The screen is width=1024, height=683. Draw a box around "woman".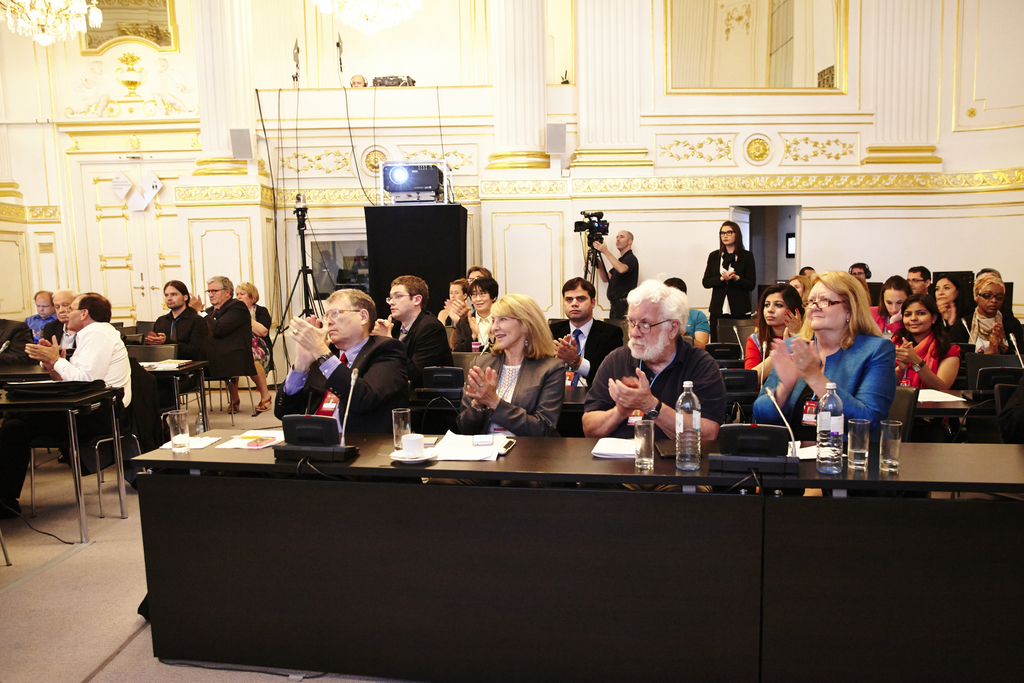
[872, 278, 915, 339].
